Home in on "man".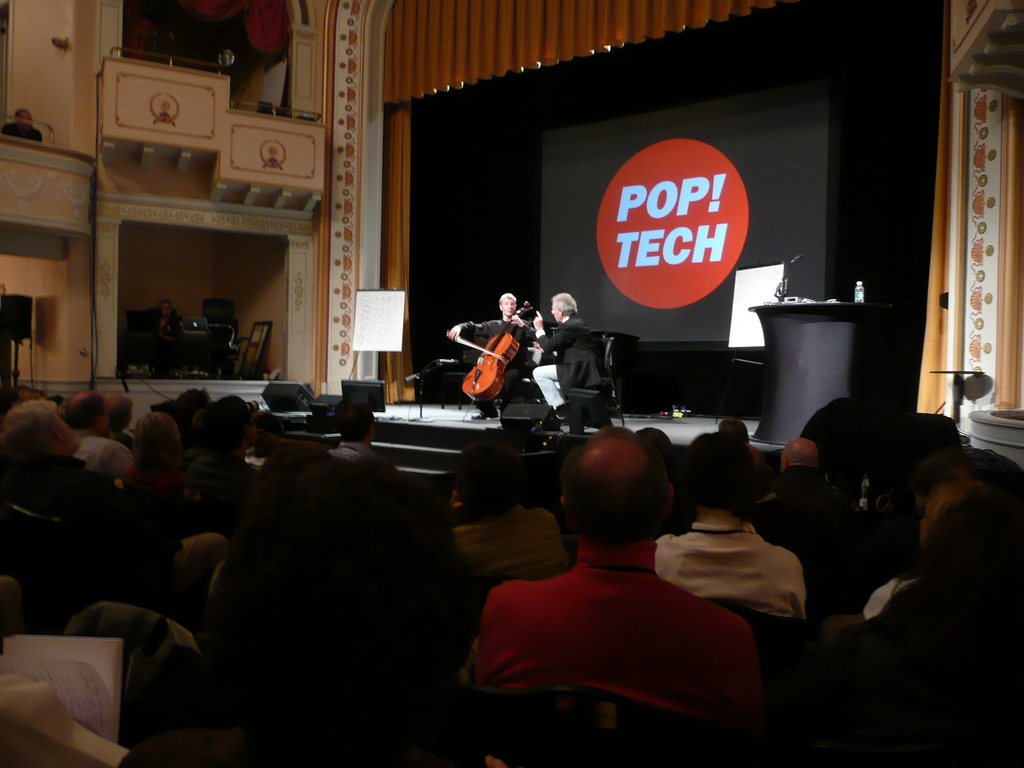
Homed in at (334,405,380,462).
